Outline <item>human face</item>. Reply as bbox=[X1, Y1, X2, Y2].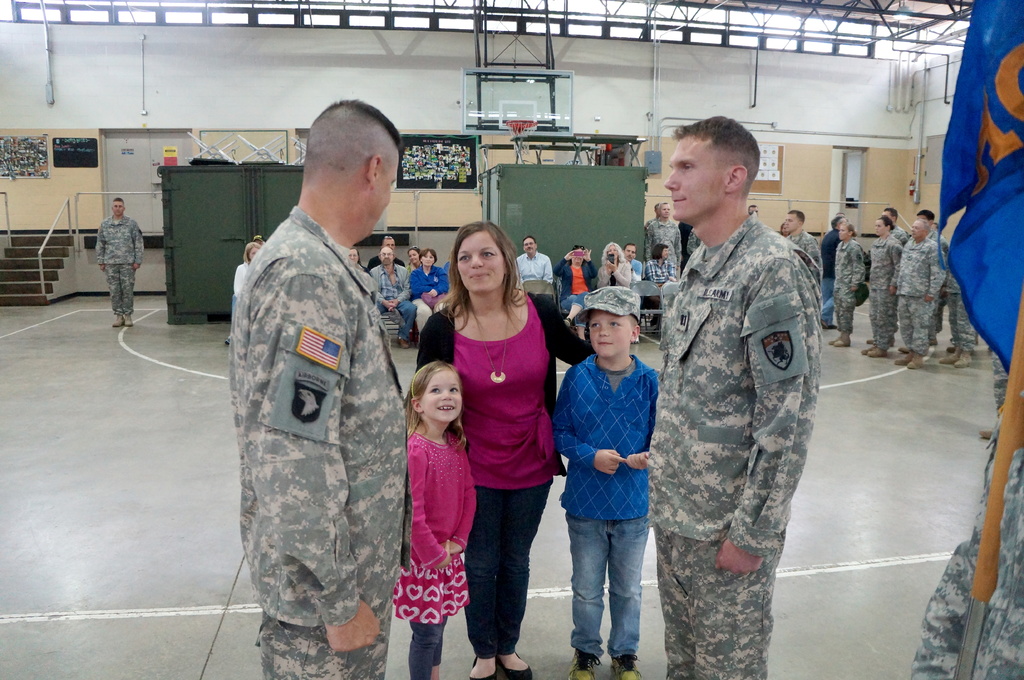
bbox=[351, 244, 362, 261].
